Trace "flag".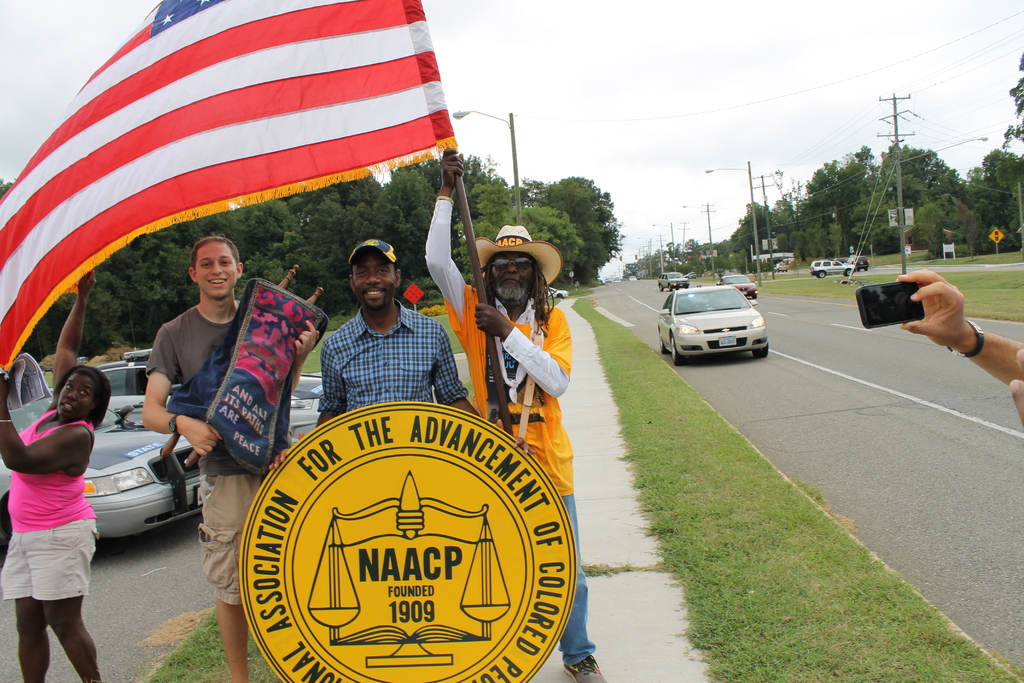
Traced to select_region(26, 1, 467, 303).
